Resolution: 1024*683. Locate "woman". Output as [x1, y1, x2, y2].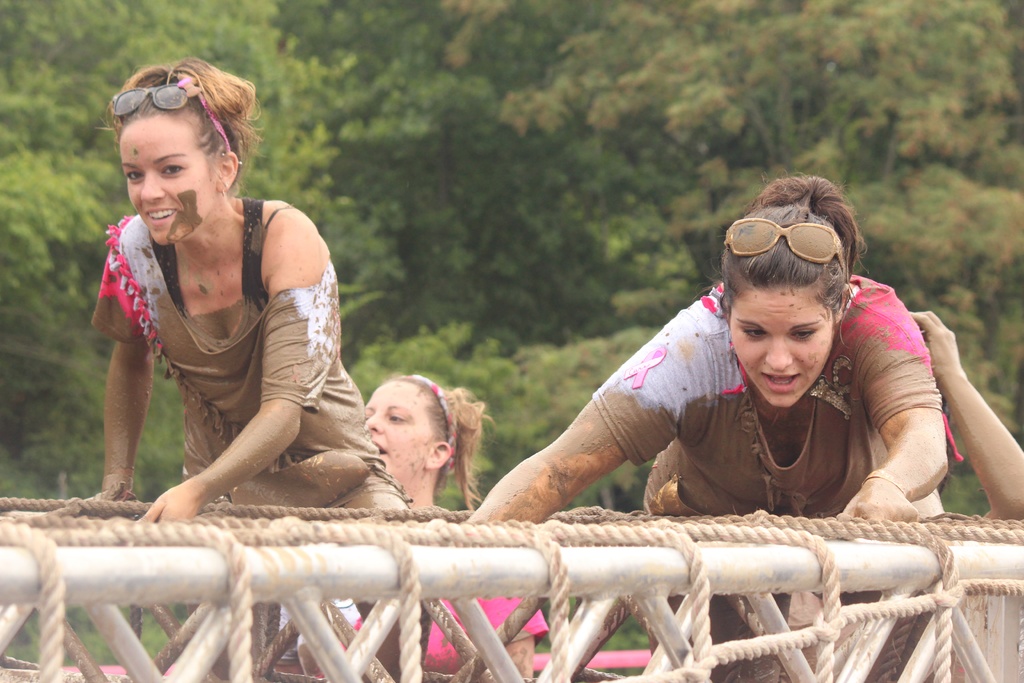
[456, 174, 955, 682].
